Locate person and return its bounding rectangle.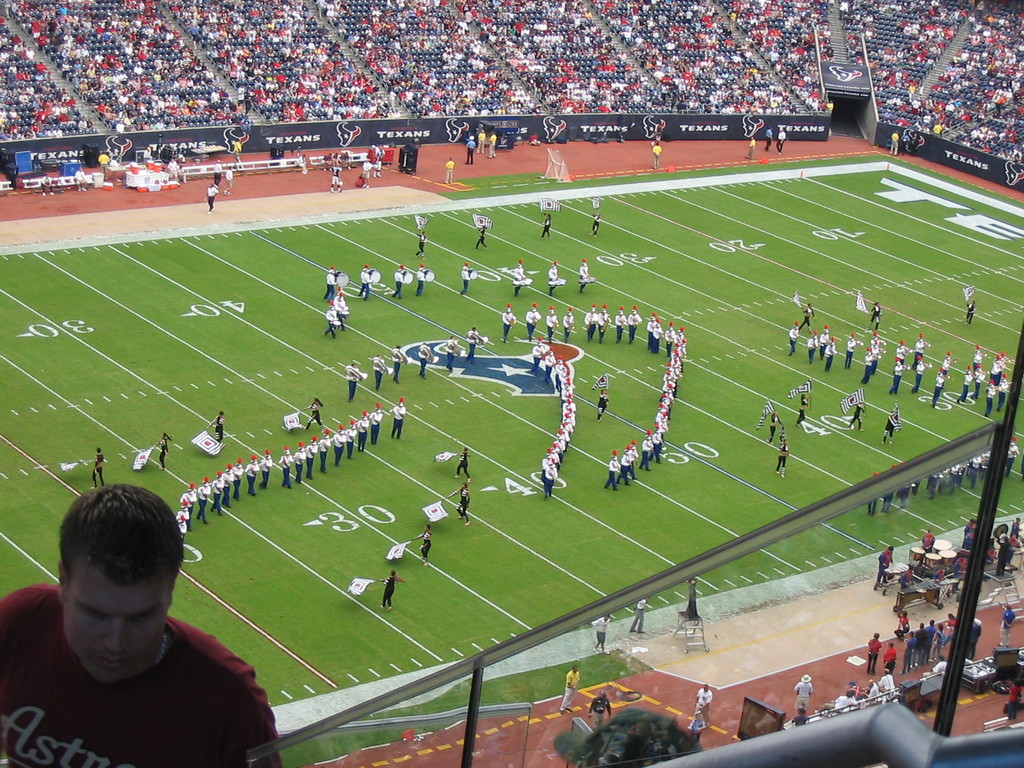
[x1=1019, y1=452, x2=1023, y2=488].
